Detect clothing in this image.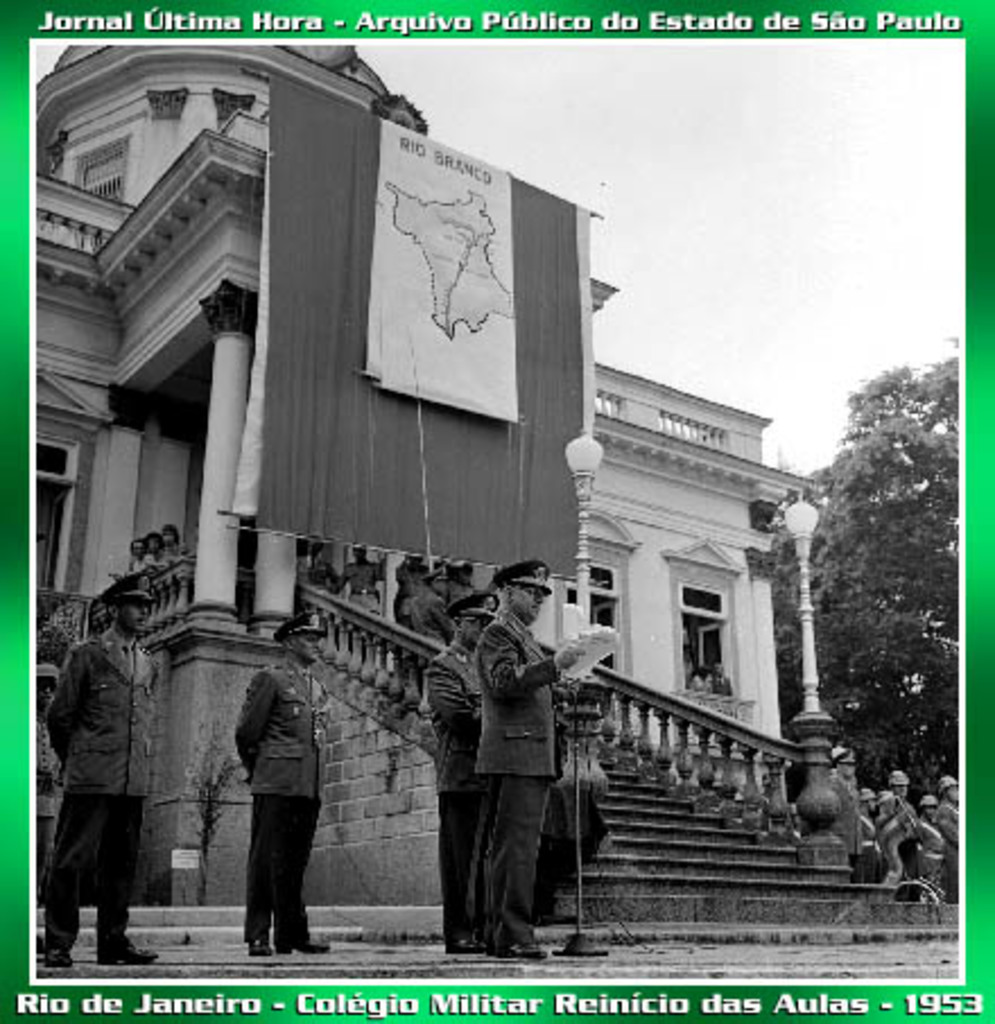
Detection: {"x1": 36, "y1": 712, "x2": 61, "y2": 904}.
